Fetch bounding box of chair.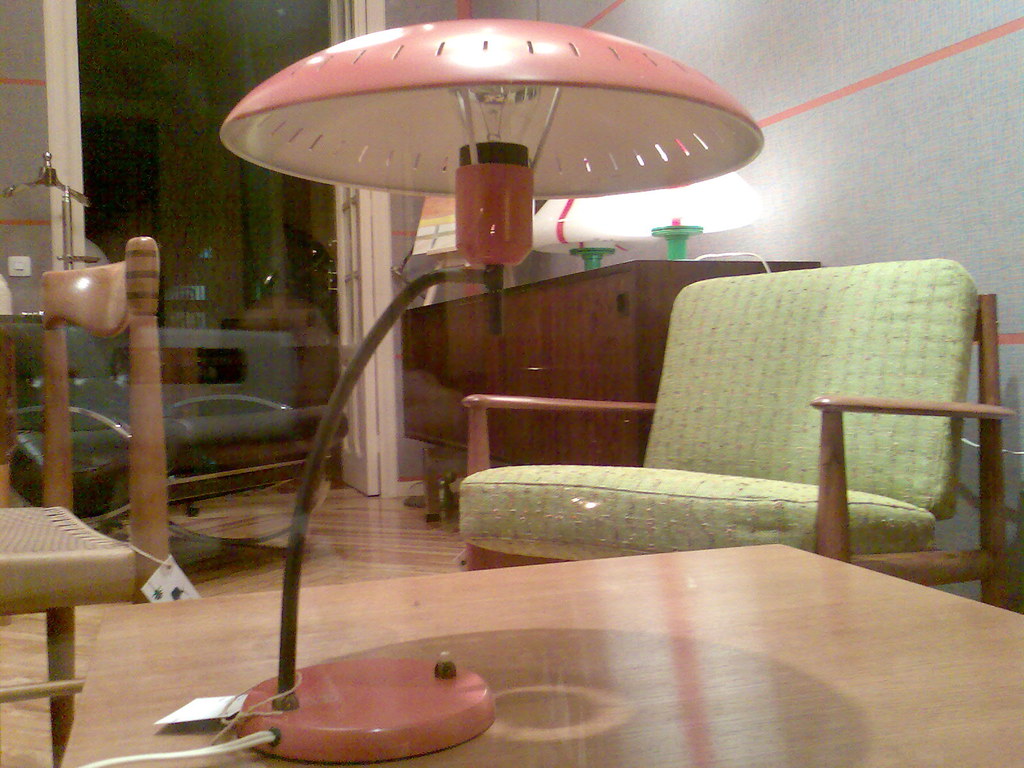
Bbox: <region>458, 254, 1004, 607</region>.
